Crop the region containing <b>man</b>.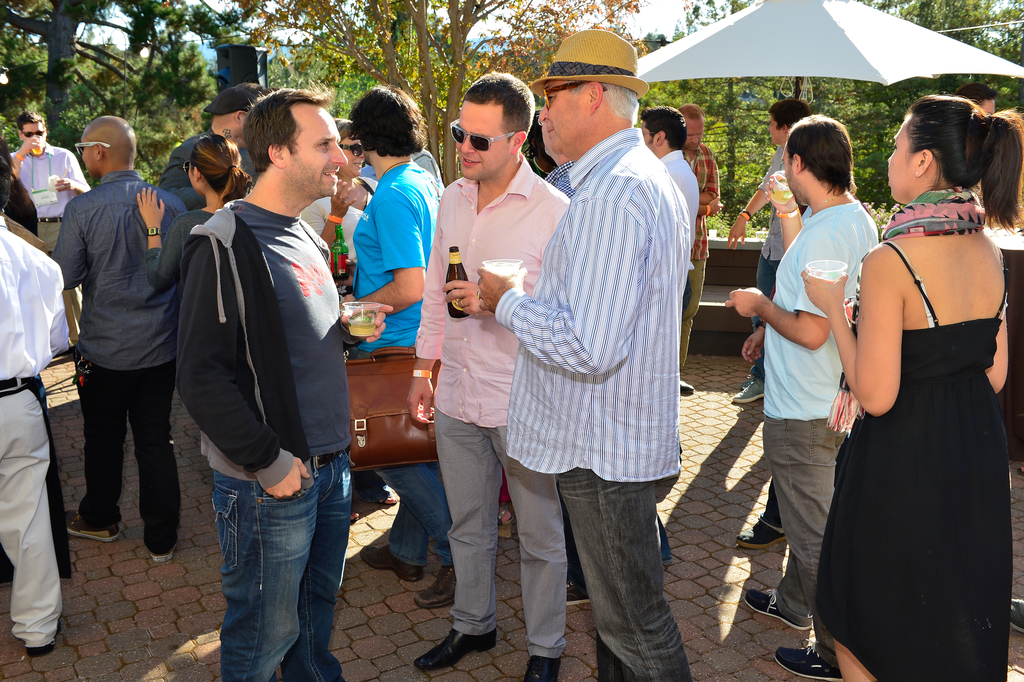
Crop region: bbox=[479, 22, 695, 681].
